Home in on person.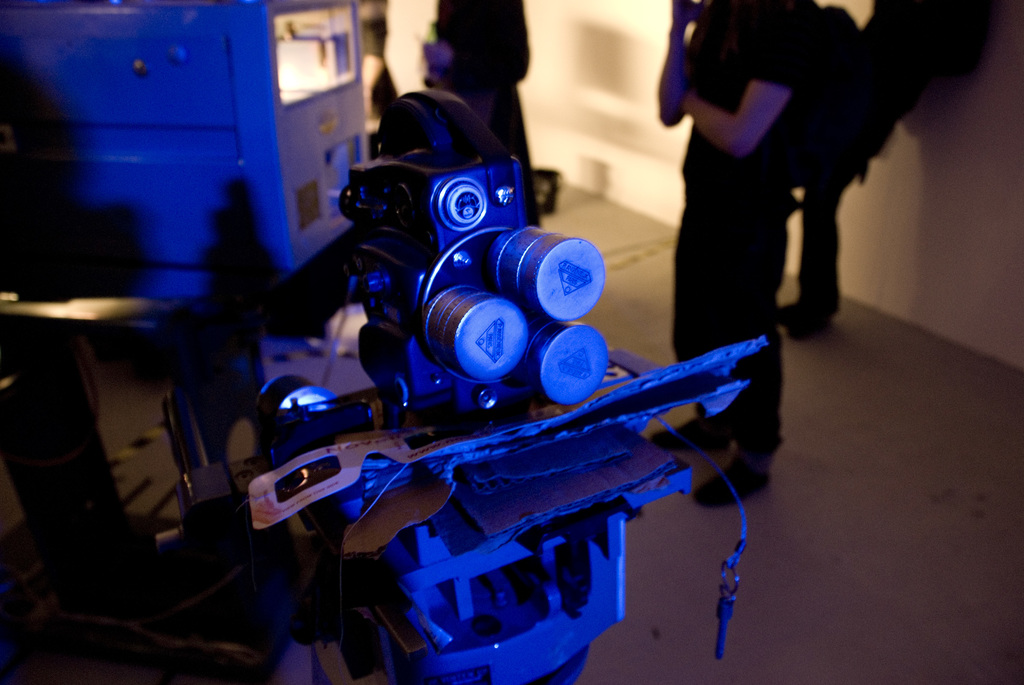
Homed in at locate(649, 0, 831, 512).
